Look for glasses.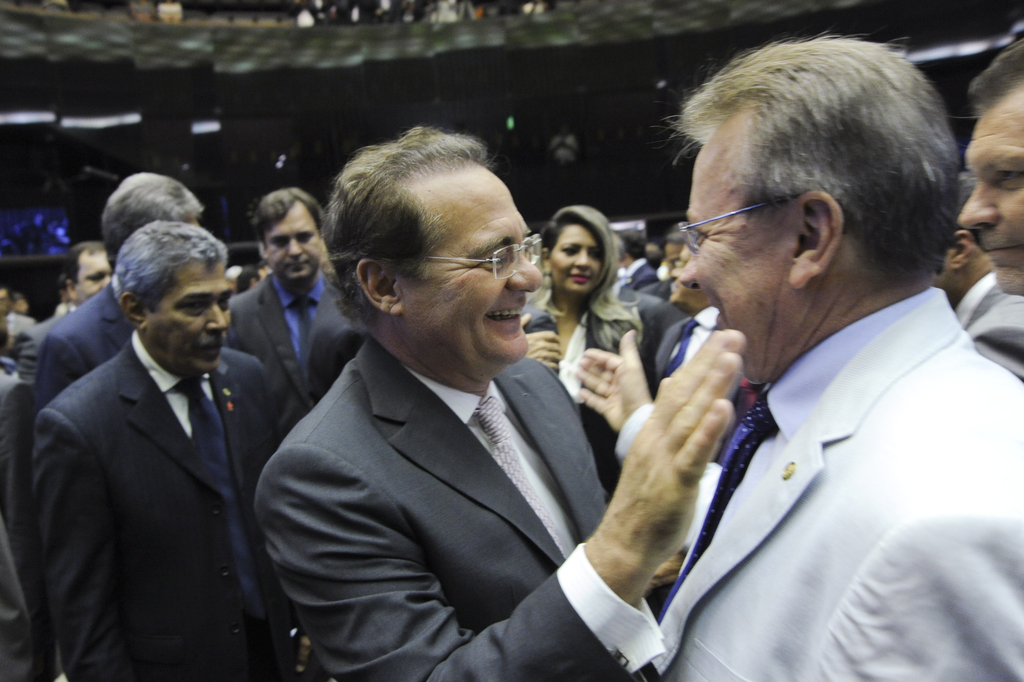
Found: BBox(673, 195, 795, 251).
